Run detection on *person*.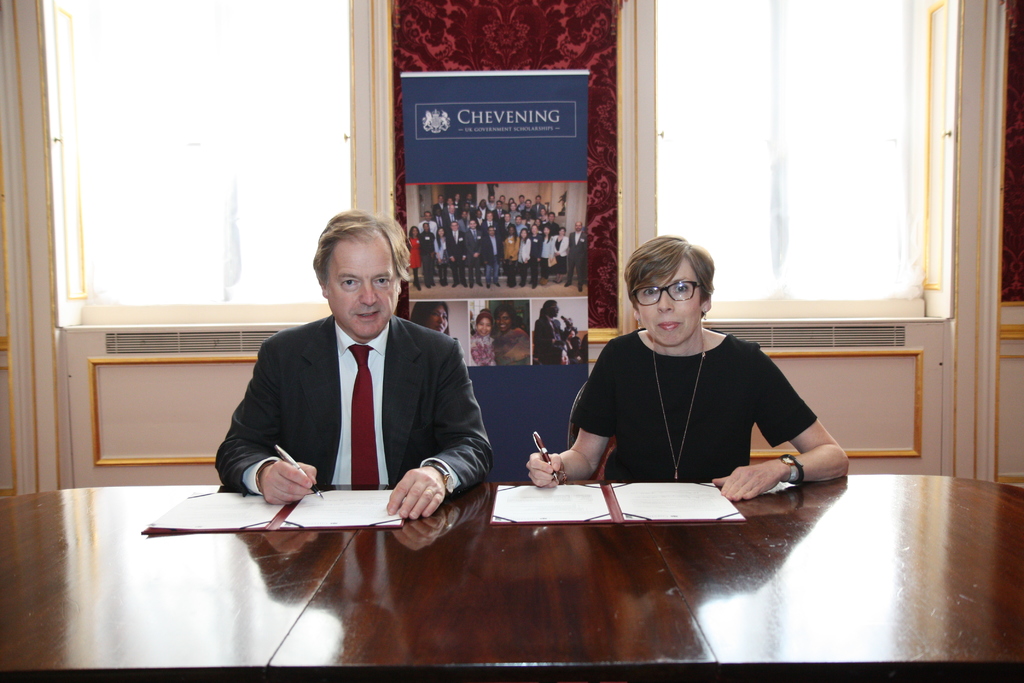
Result: BBox(534, 299, 580, 362).
